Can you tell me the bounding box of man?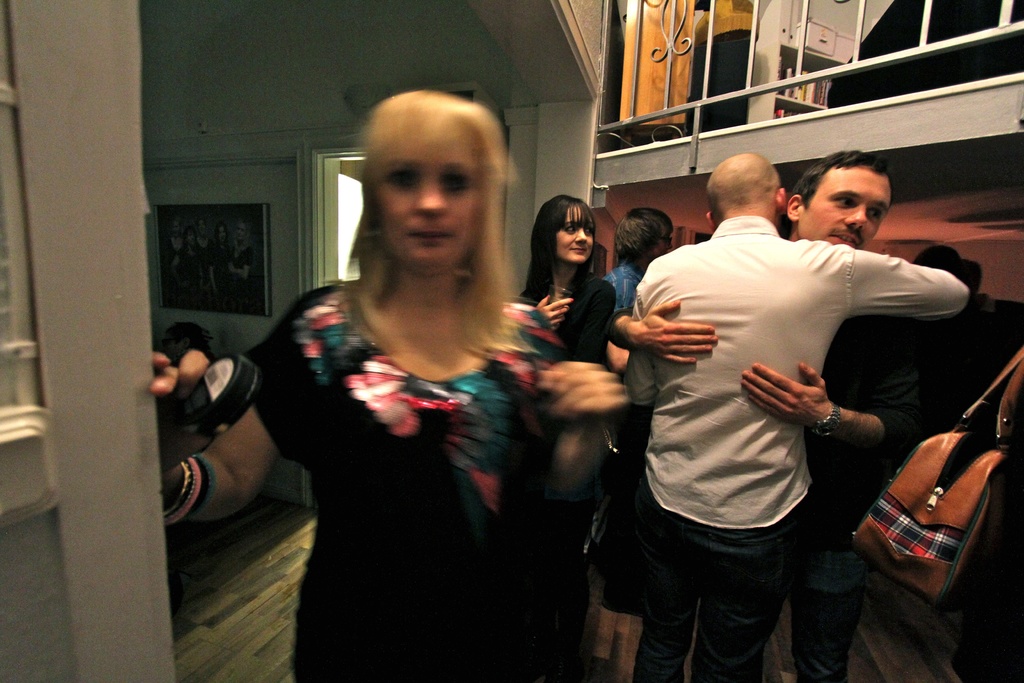
BBox(605, 152, 926, 682).
